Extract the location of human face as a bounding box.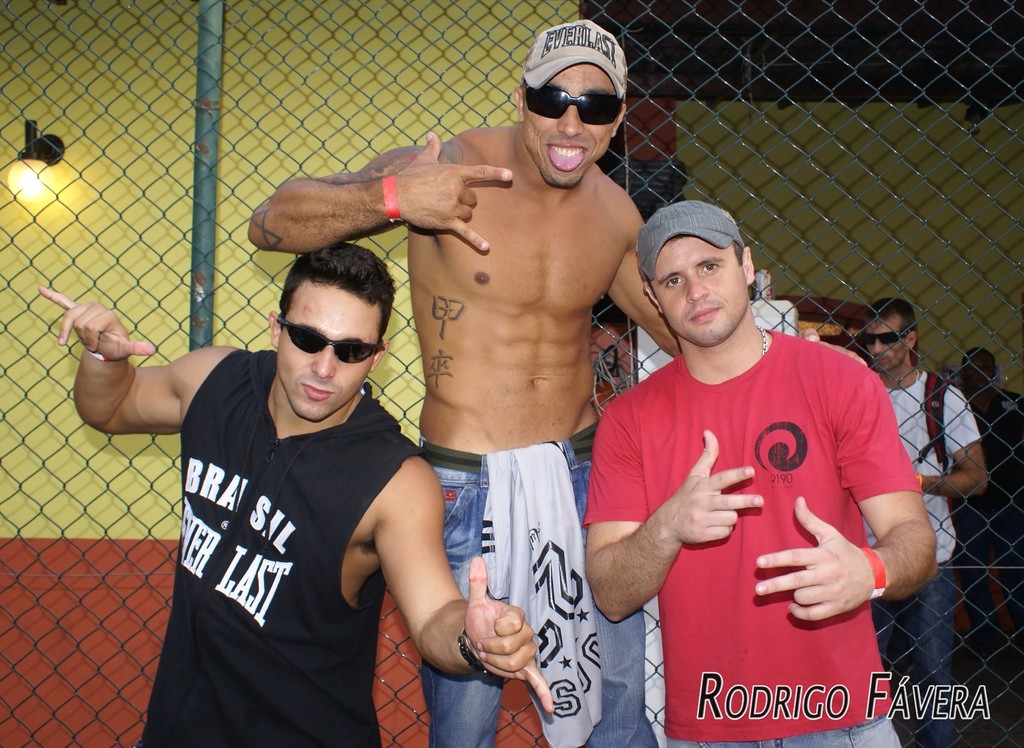
box(657, 230, 748, 352).
